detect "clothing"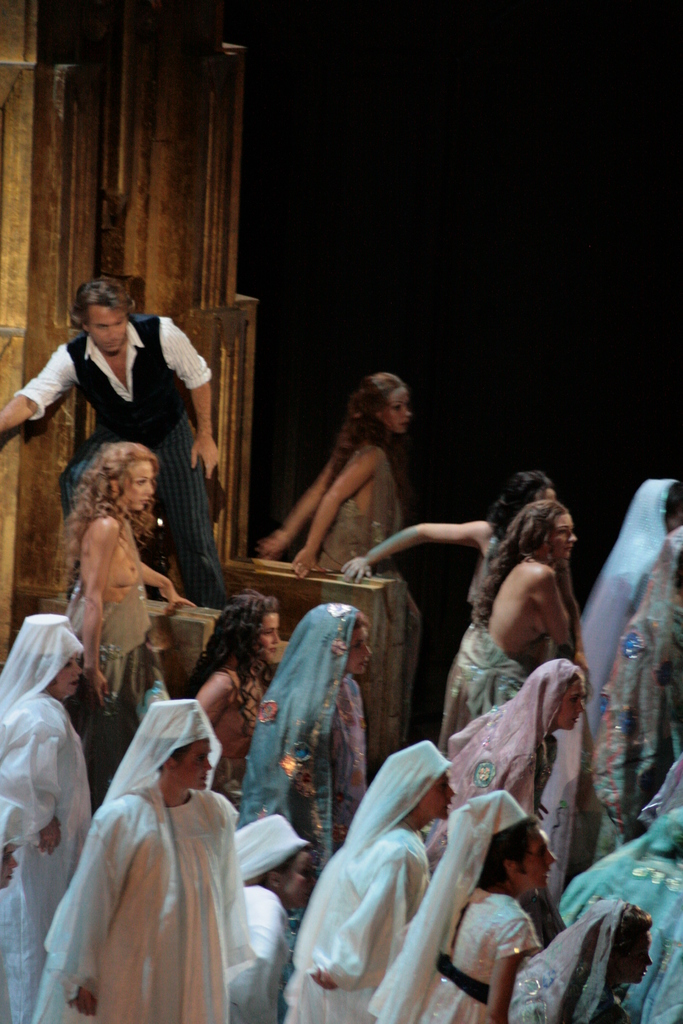
[315,436,425,762]
